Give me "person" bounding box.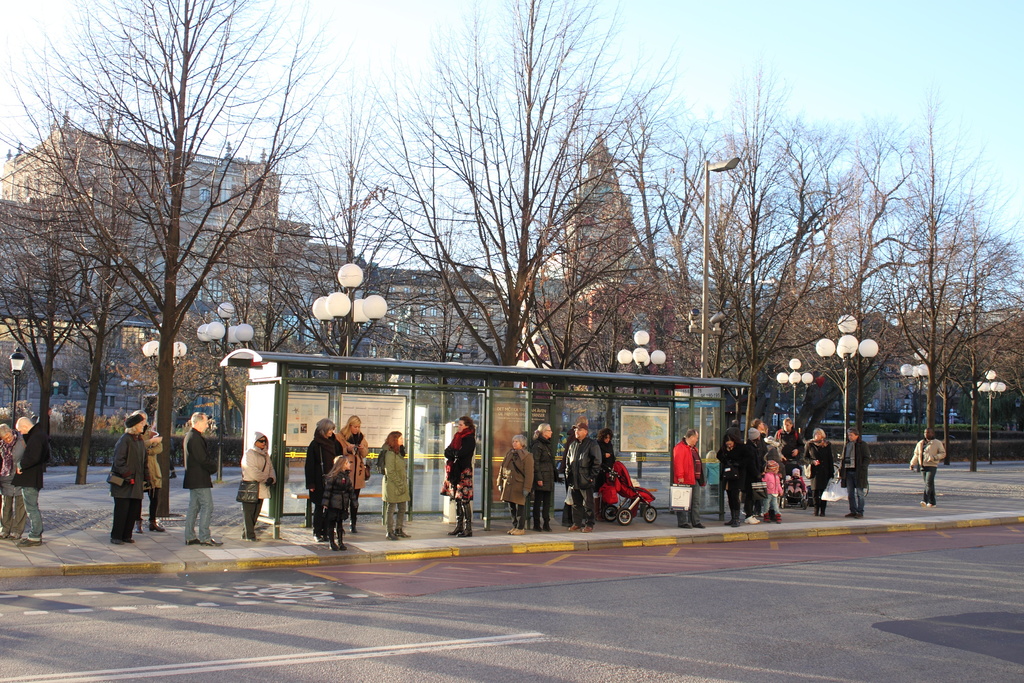
<box>0,423,25,536</box>.
